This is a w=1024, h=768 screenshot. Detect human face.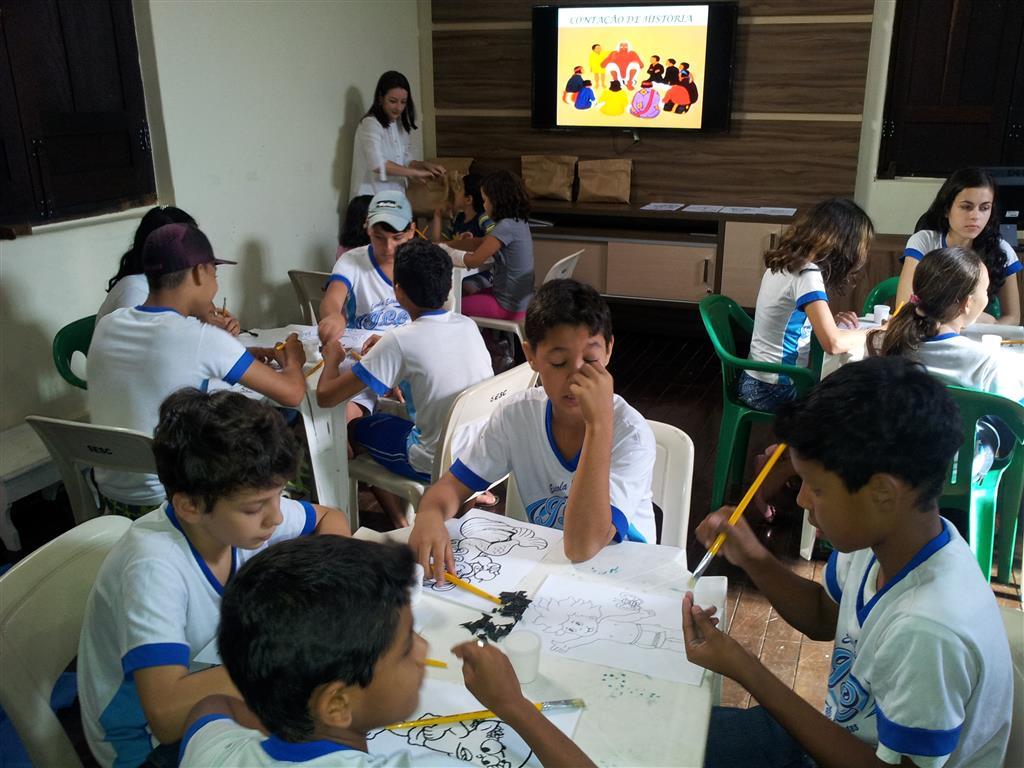
381:89:410:123.
